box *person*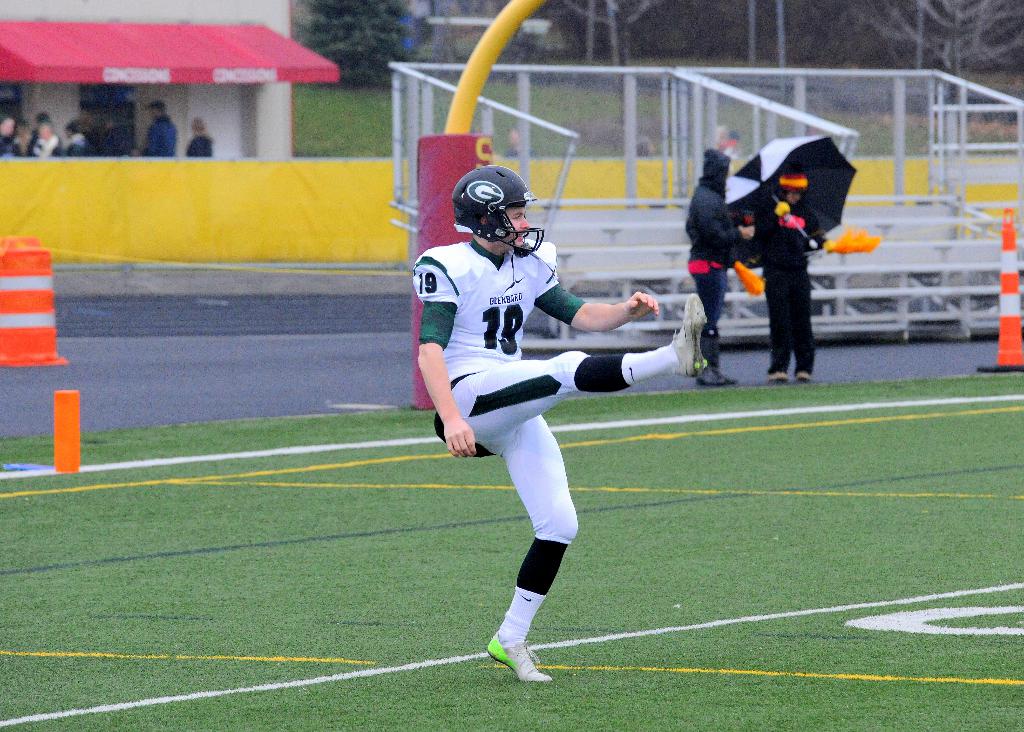
[745, 164, 825, 383]
